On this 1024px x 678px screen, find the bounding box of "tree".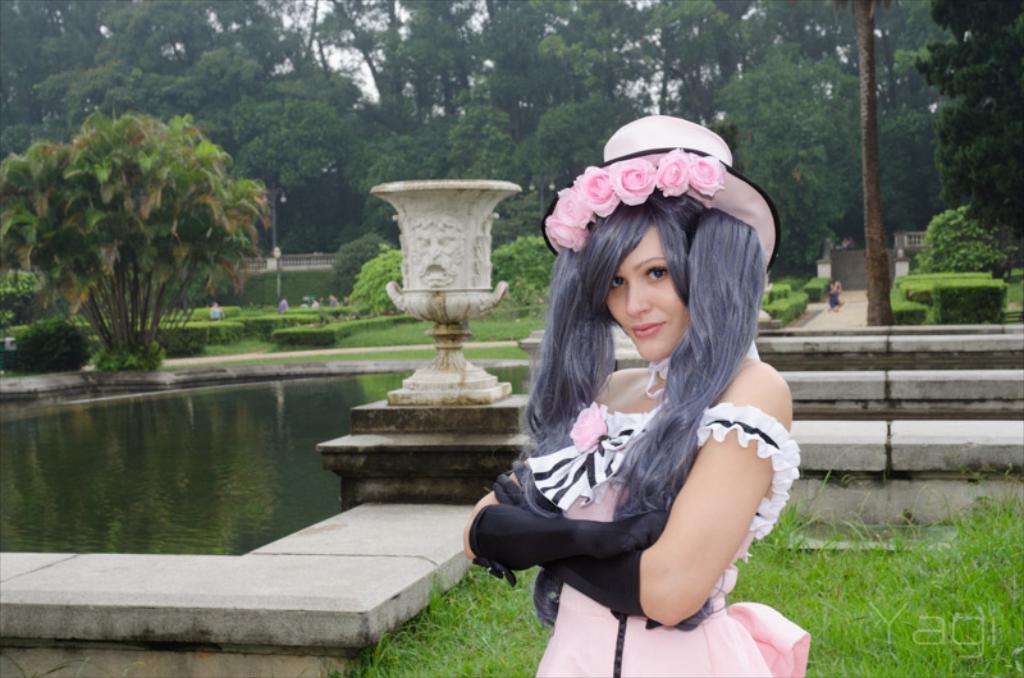
Bounding box: 355:101:461:258.
